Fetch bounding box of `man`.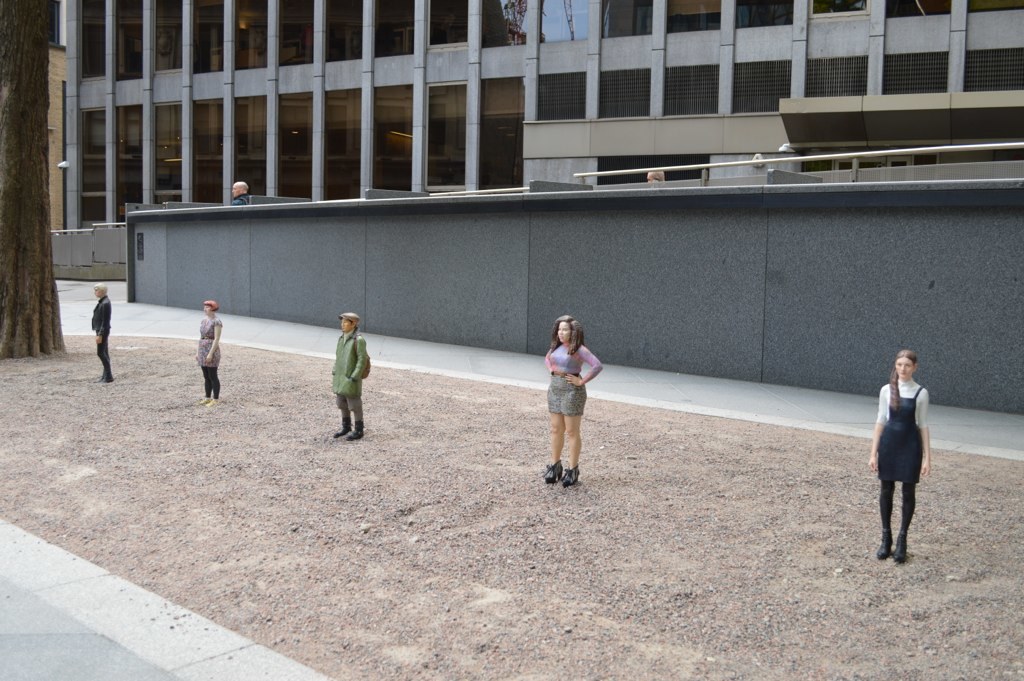
Bbox: (x1=328, y1=309, x2=374, y2=448).
